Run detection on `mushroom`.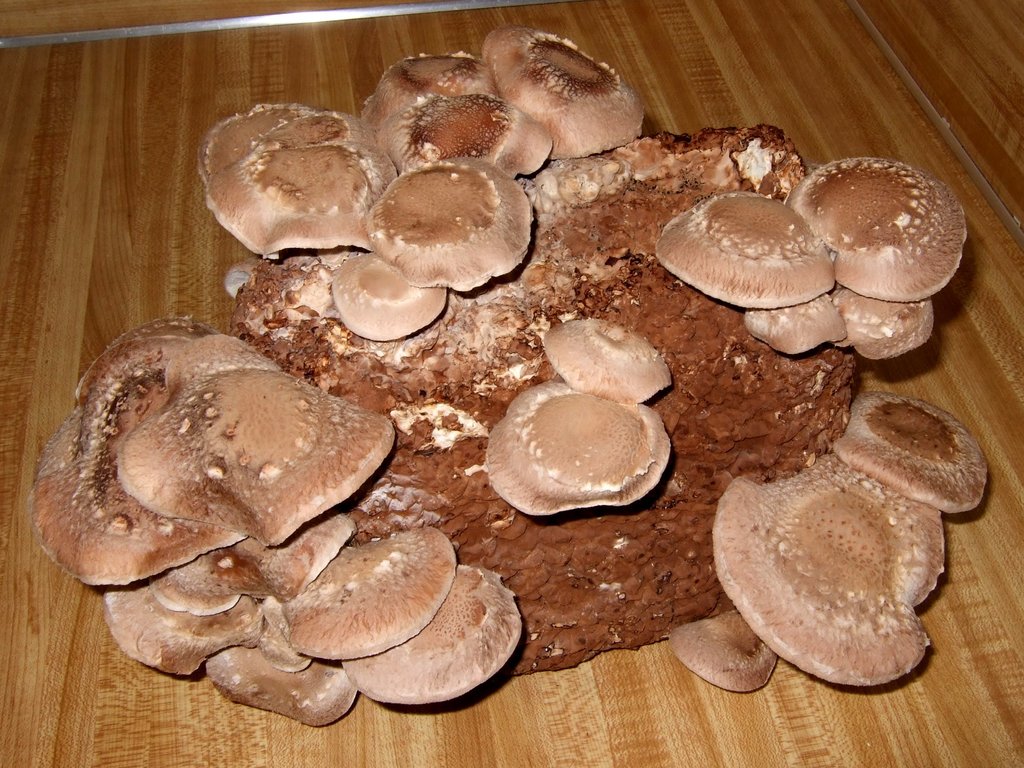
Result: 638,201,831,303.
